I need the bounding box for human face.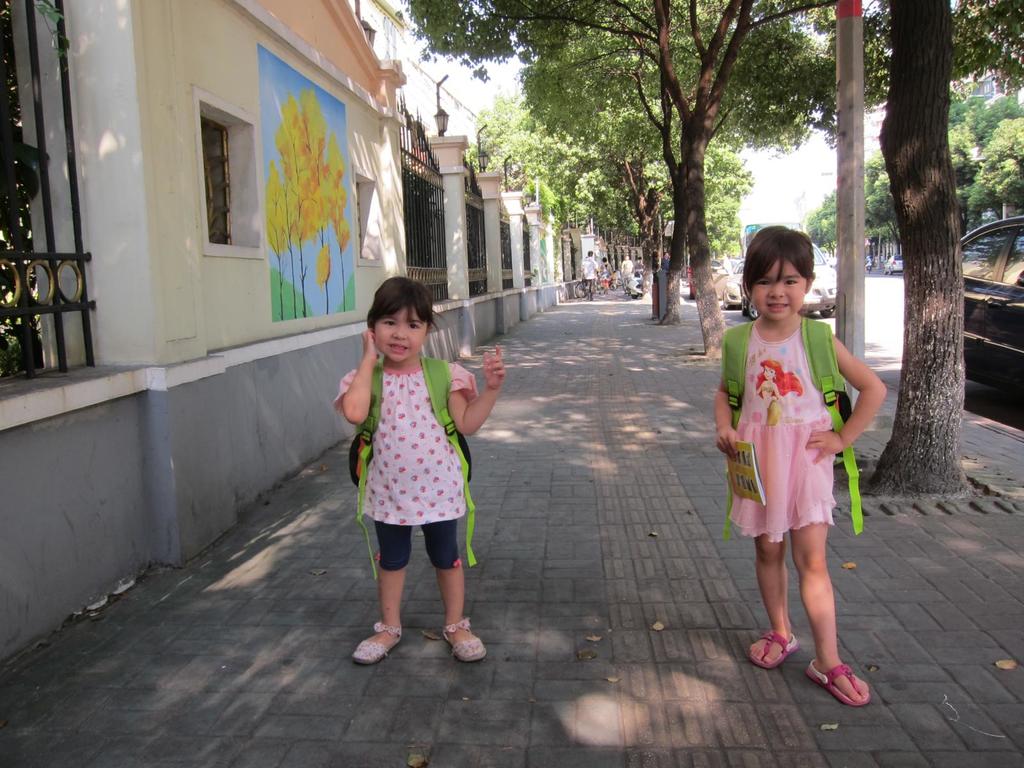
Here it is: 747, 255, 805, 323.
